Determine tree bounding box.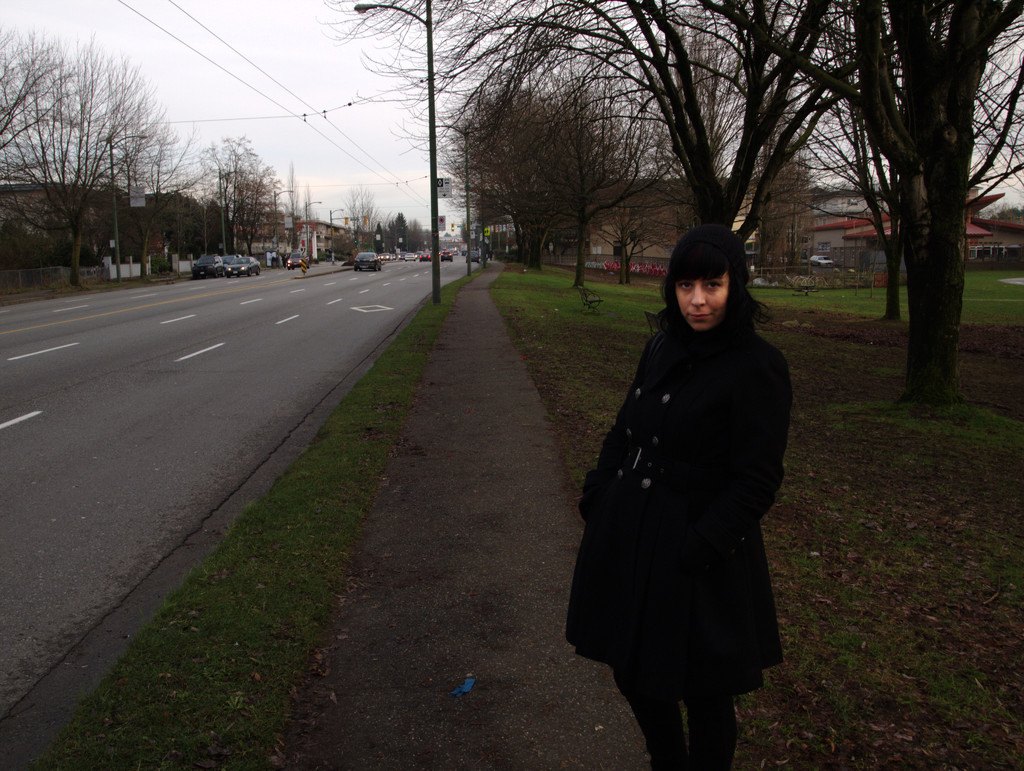
Determined: region(0, 24, 86, 147).
